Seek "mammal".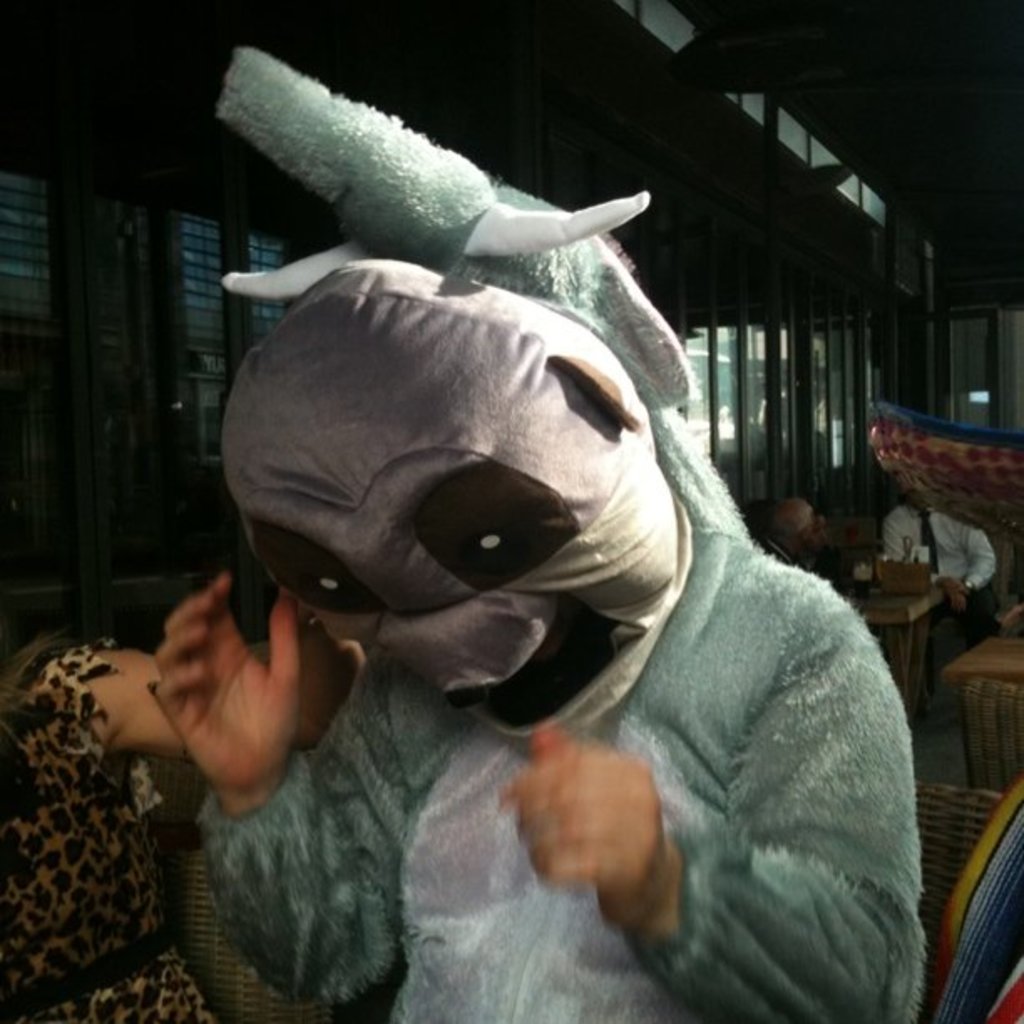
{"x1": 756, "y1": 497, "x2": 808, "y2": 581}.
